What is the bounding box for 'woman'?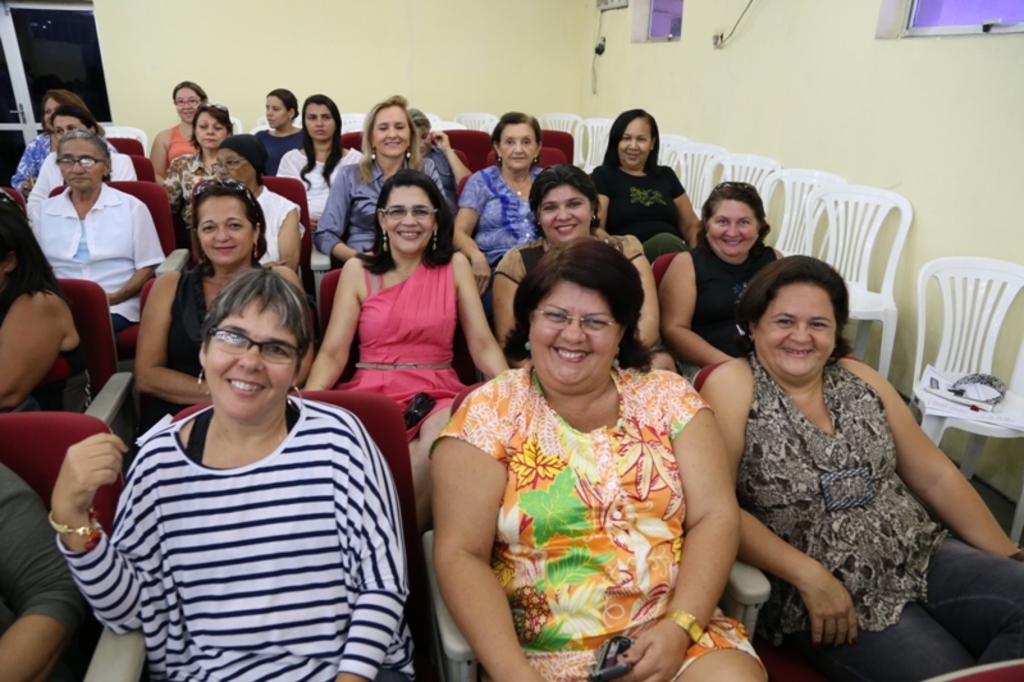
<box>311,88,453,296</box>.
